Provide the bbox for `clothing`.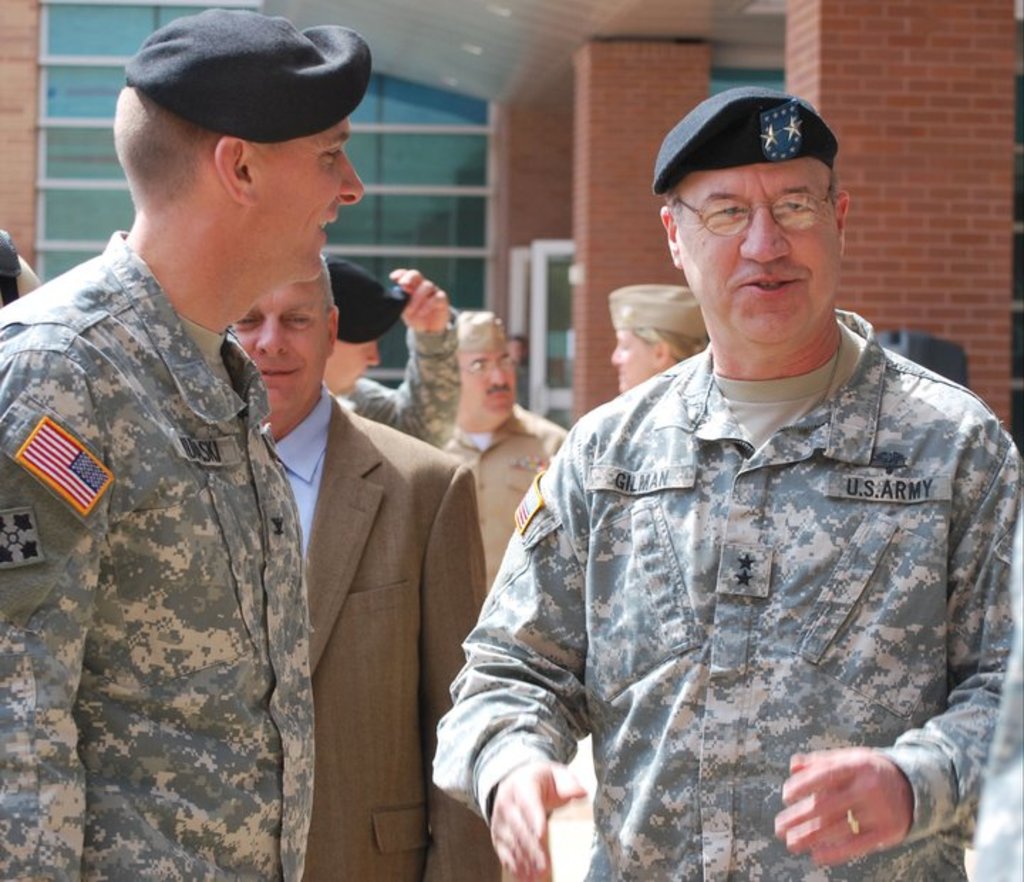
0/248/320/881.
